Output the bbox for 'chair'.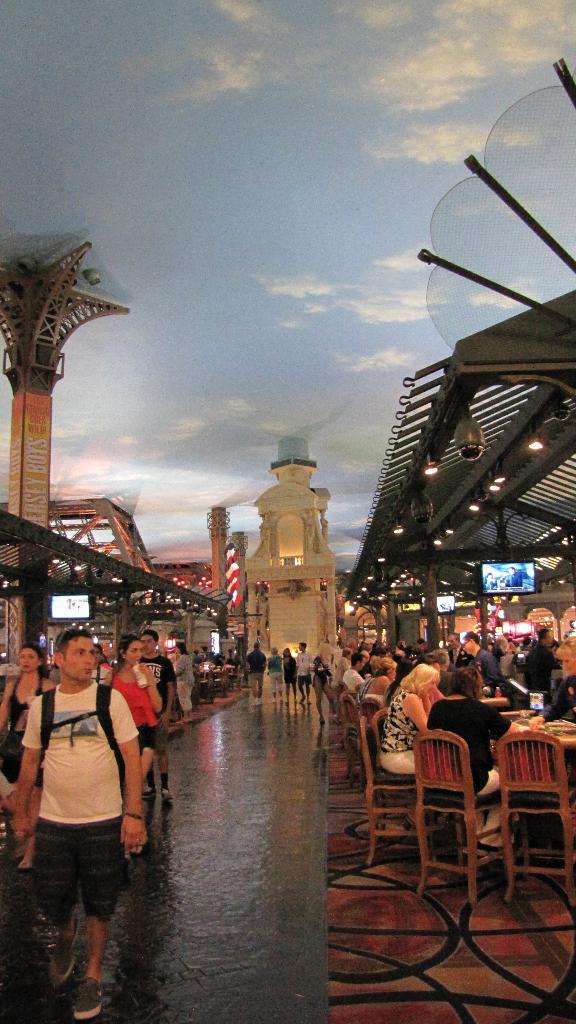
<region>345, 686, 373, 784</region>.
